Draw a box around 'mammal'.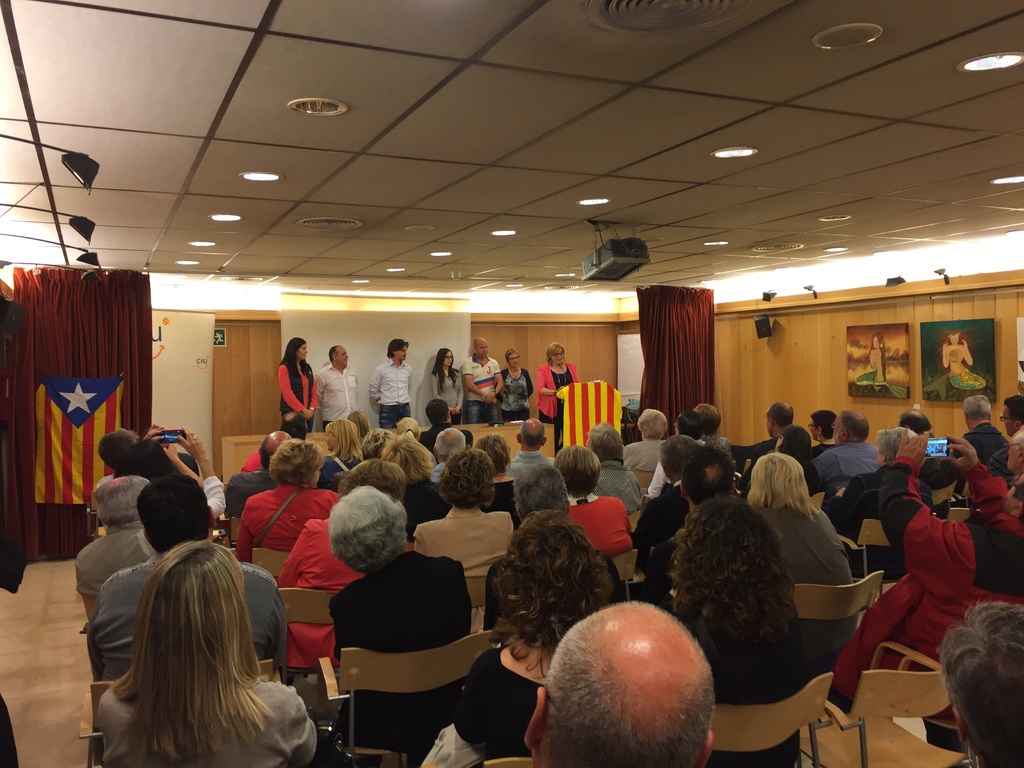
Rect(279, 337, 311, 431).
